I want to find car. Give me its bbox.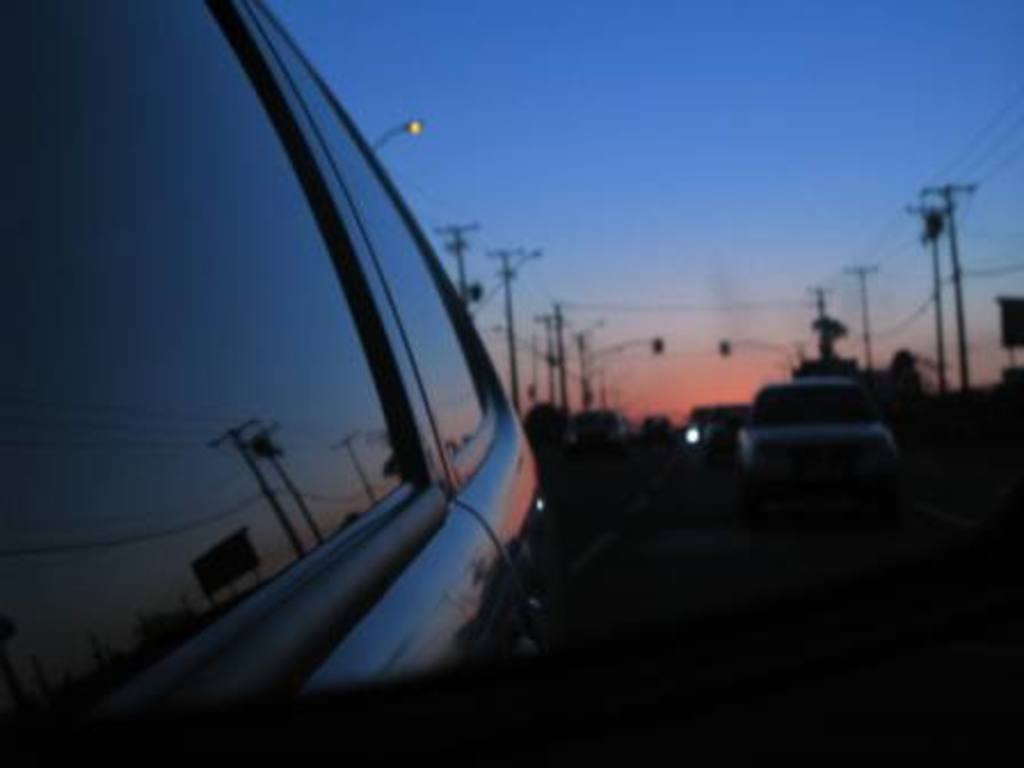
bbox=(683, 402, 757, 455).
